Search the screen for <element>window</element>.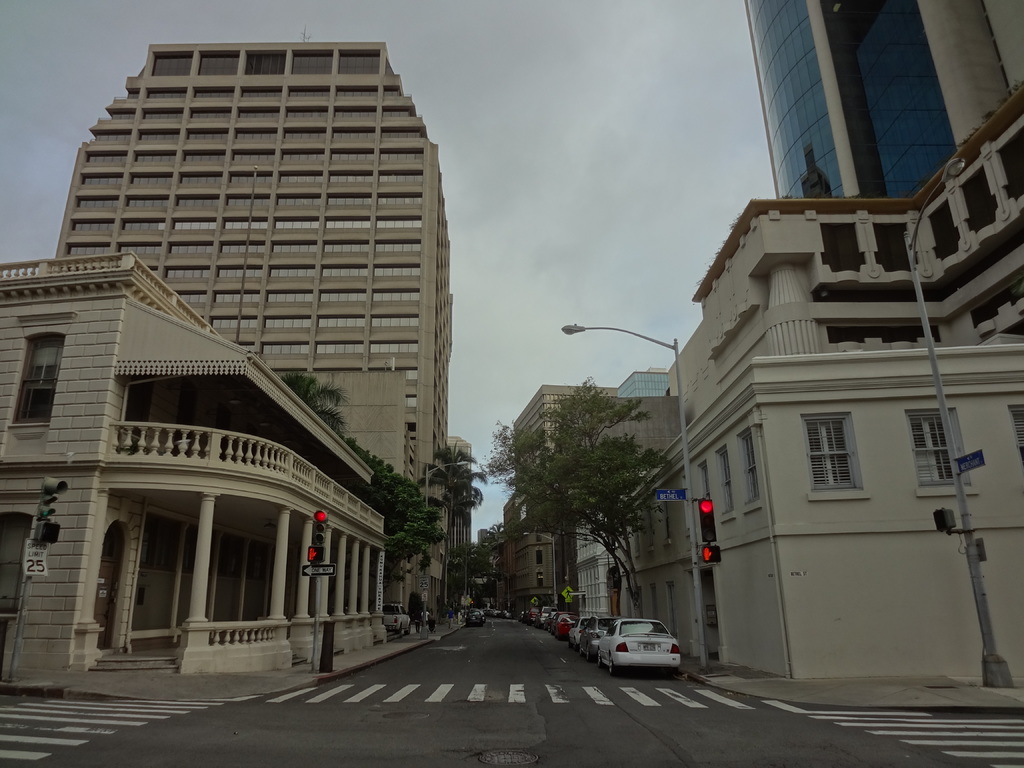
Found at x1=906, y1=412, x2=970, y2=482.
